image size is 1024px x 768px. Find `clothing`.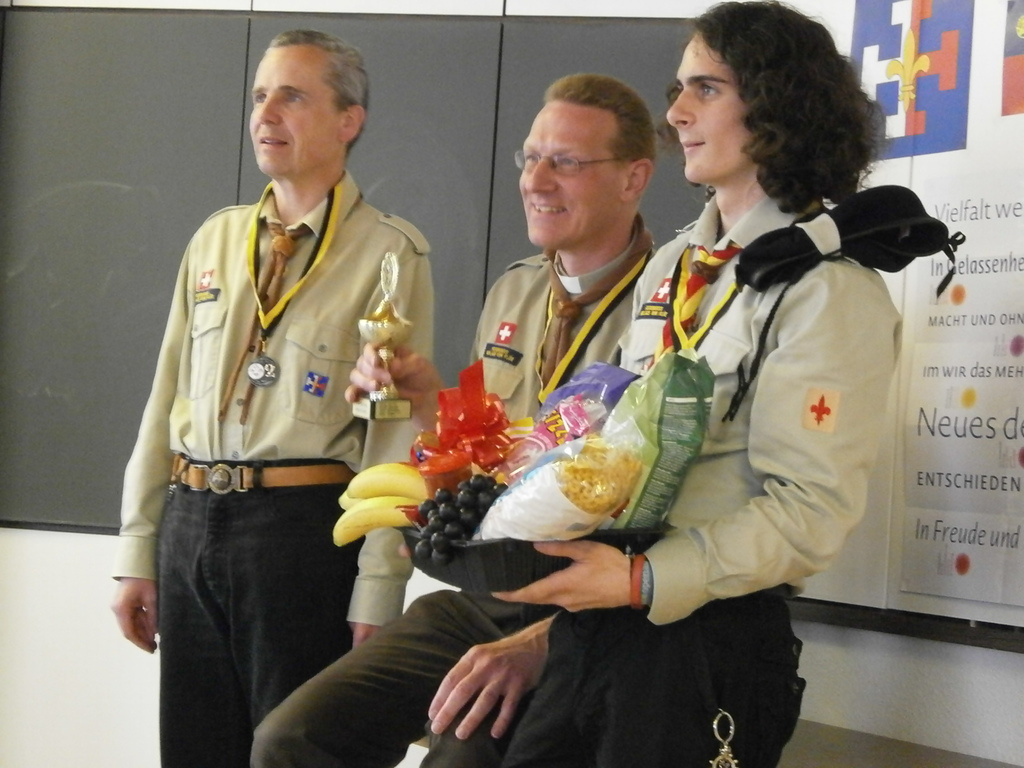
locate(113, 244, 423, 767).
